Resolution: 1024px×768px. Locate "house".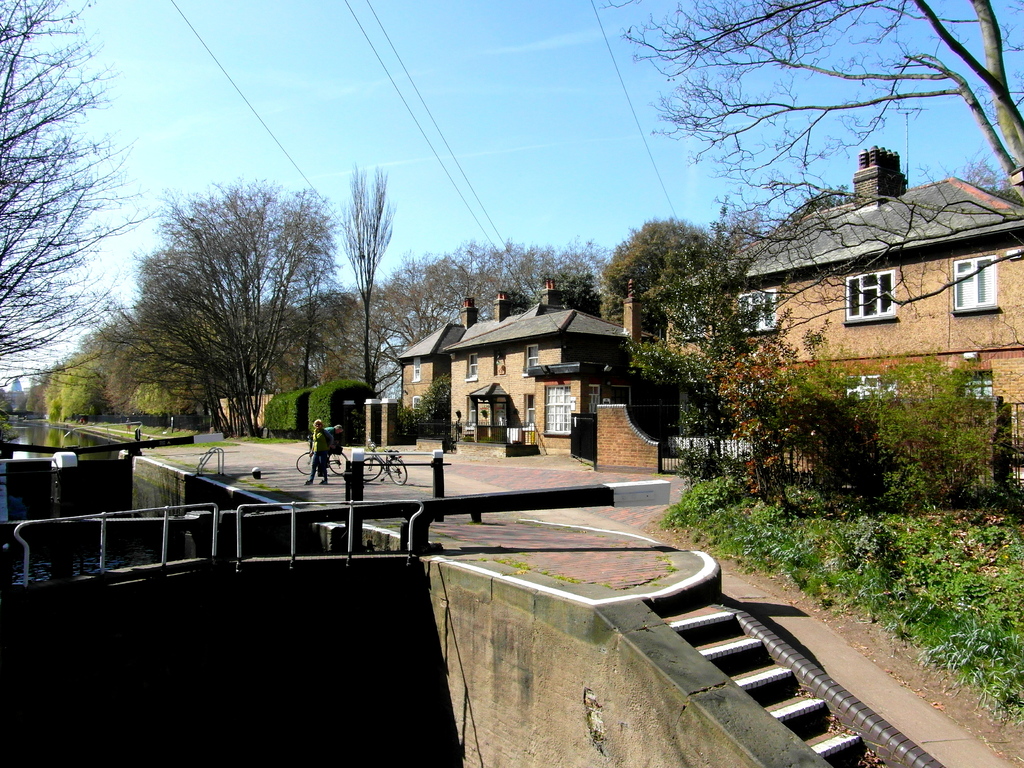
(666,145,1023,467).
